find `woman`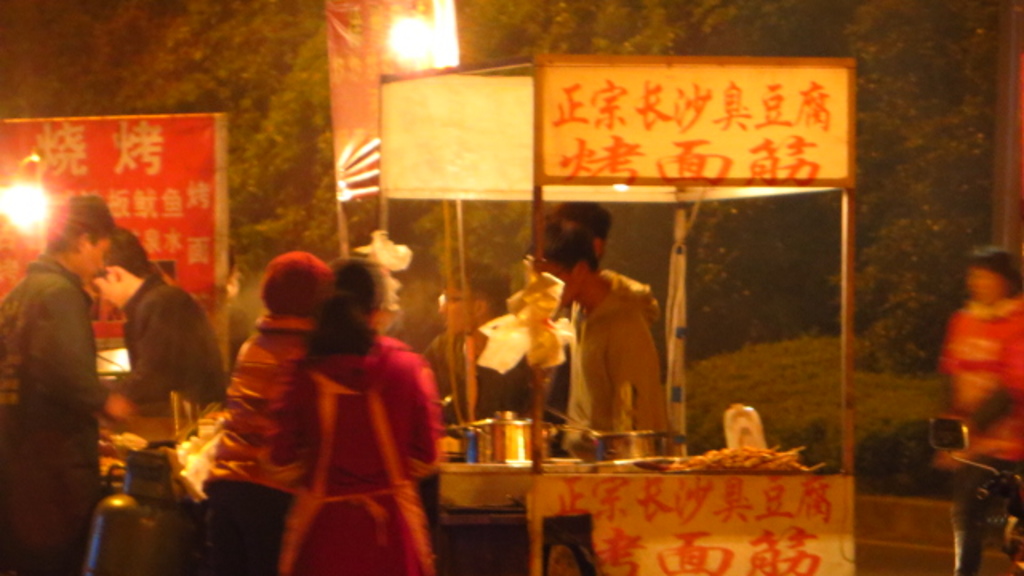
(left=269, top=238, right=437, bottom=560)
